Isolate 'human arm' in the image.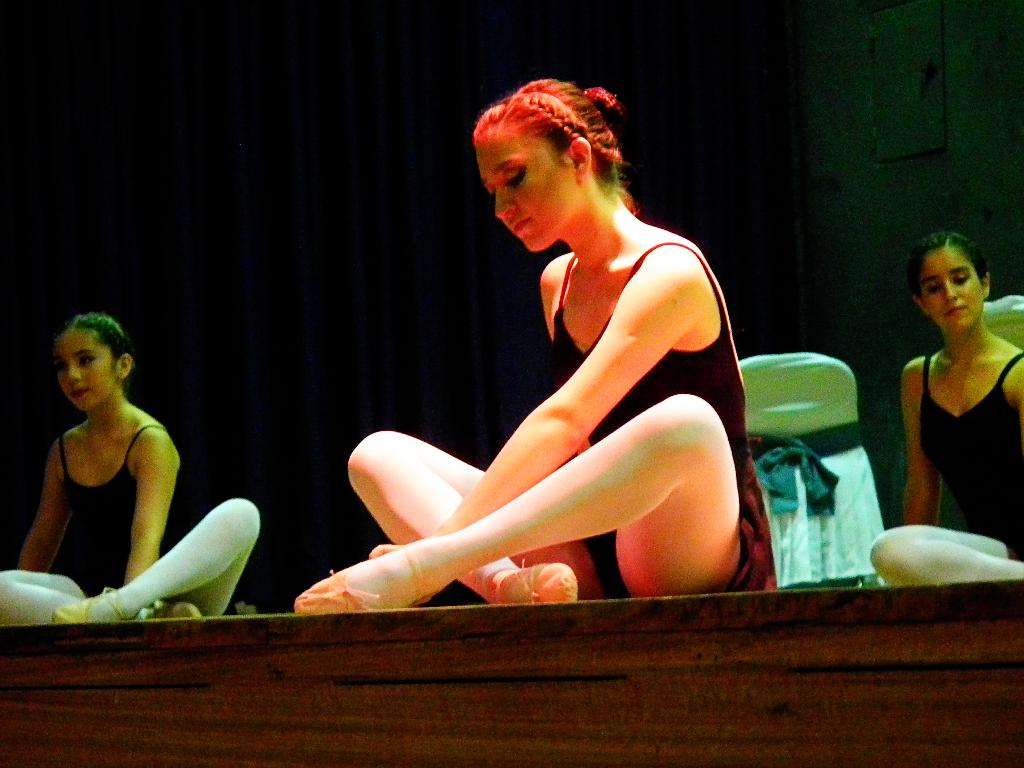
Isolated region: region(291, 278, 772, 615).
